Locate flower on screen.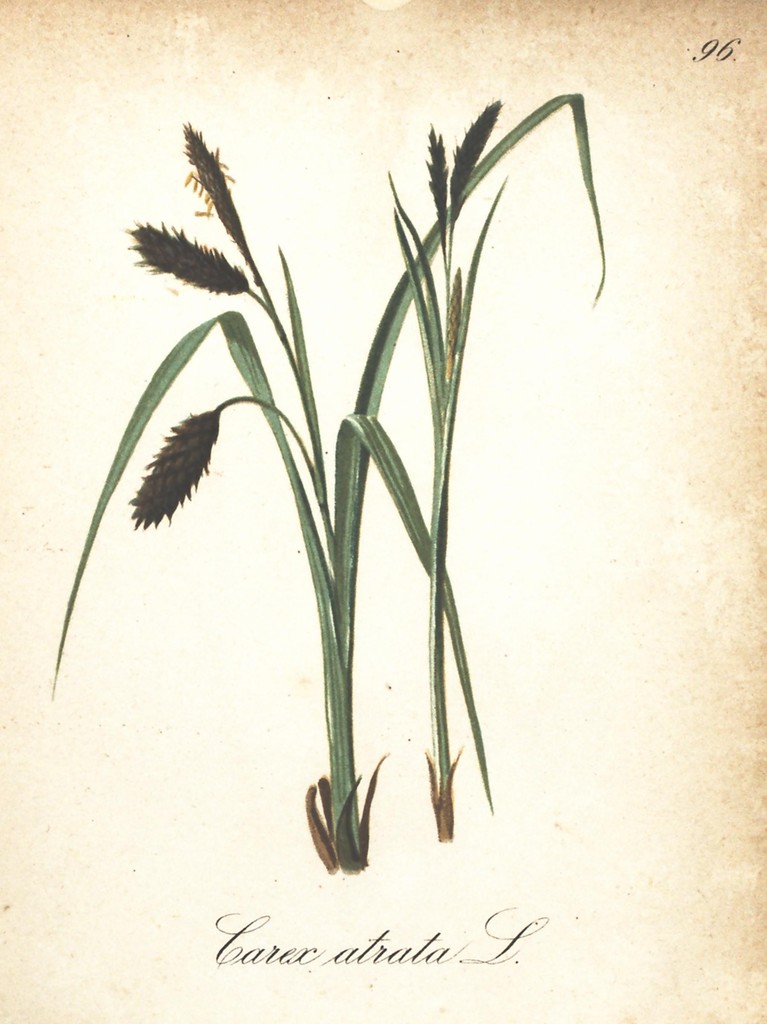
On screen at locate(422, 127, 453, 223).
